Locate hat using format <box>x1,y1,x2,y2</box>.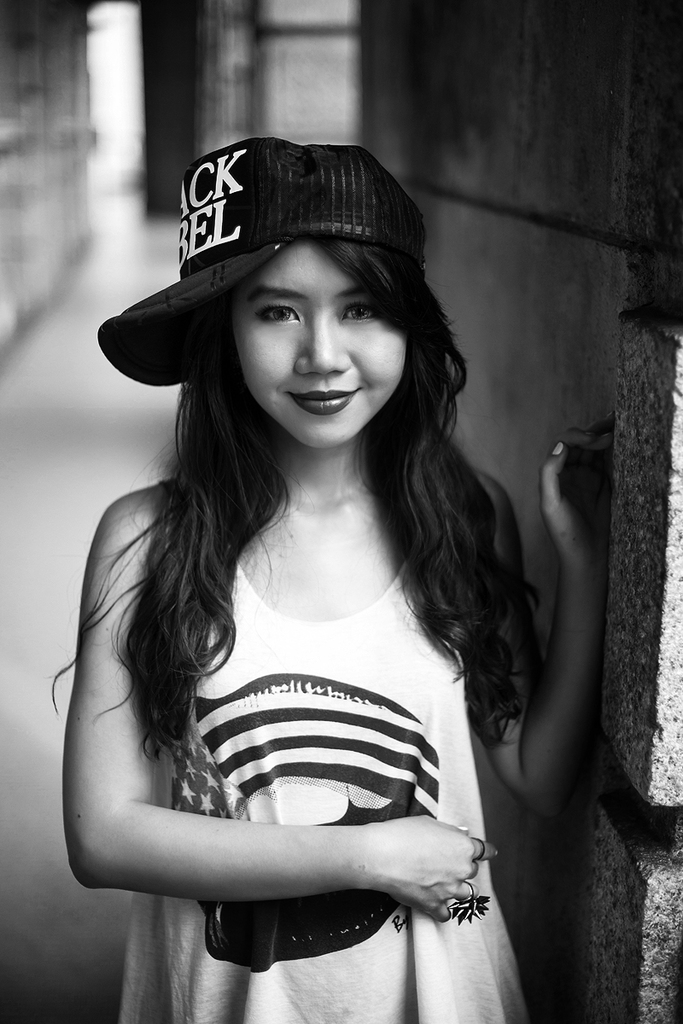
<box>97,131,423,388</box>.
